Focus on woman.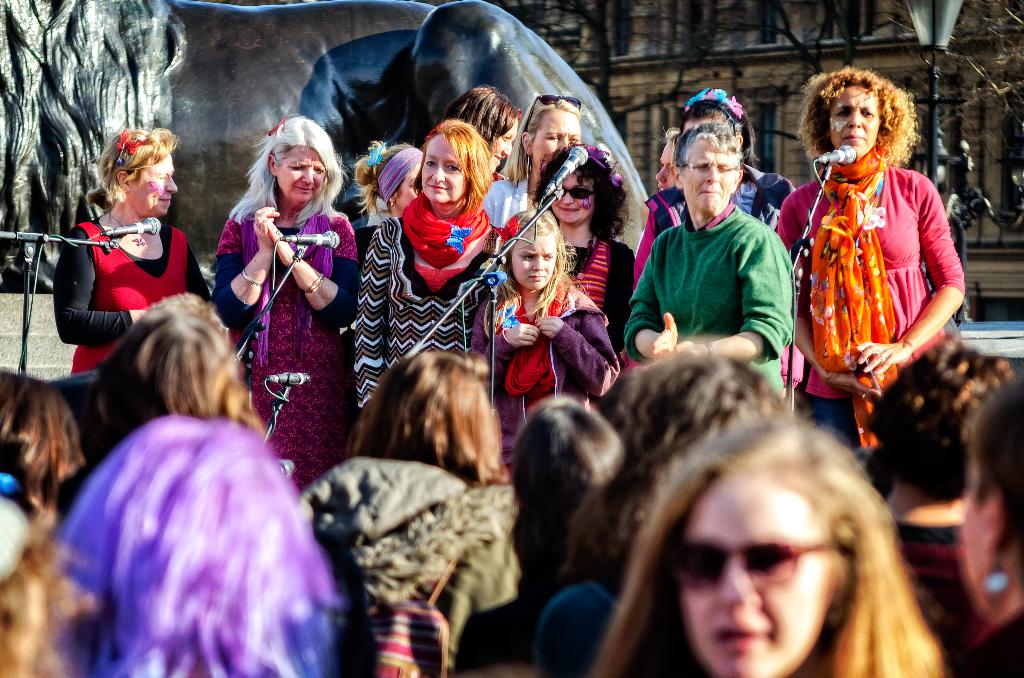
Focused at (x1=480, y1=98, x2=582, y2=229).
